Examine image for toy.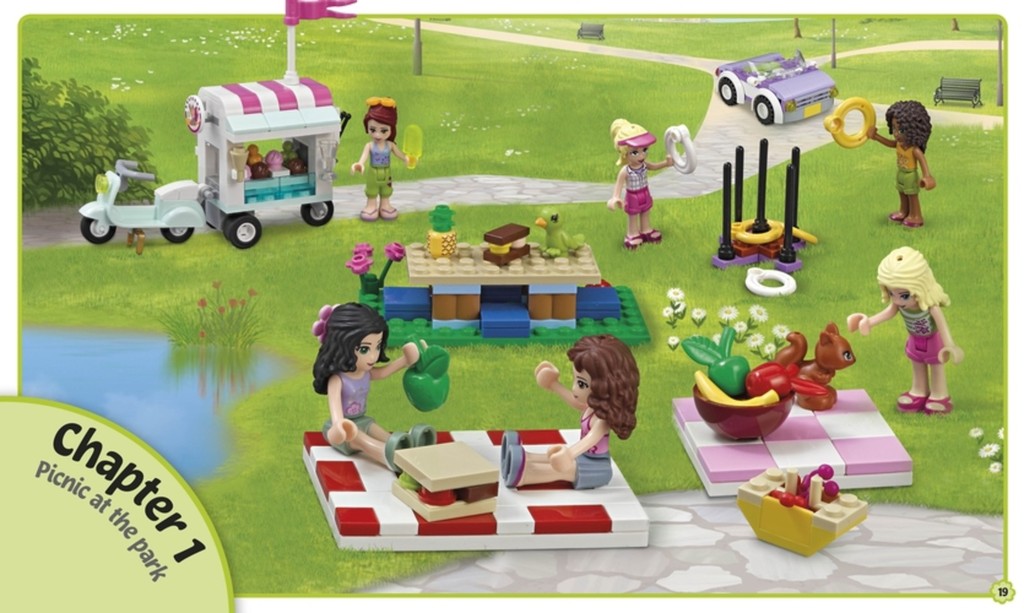
Examination result: rect(74, 161, 209, 253).
